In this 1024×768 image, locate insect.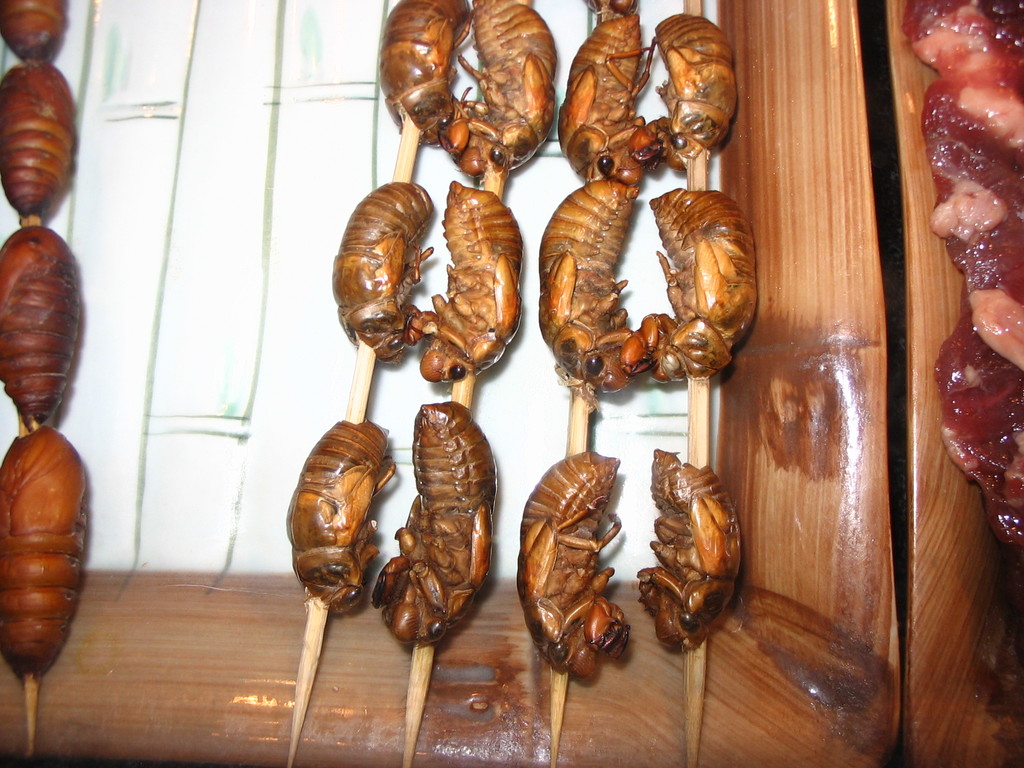
Bounding box: x1=332, y1=179, x2=438, y2=369.
